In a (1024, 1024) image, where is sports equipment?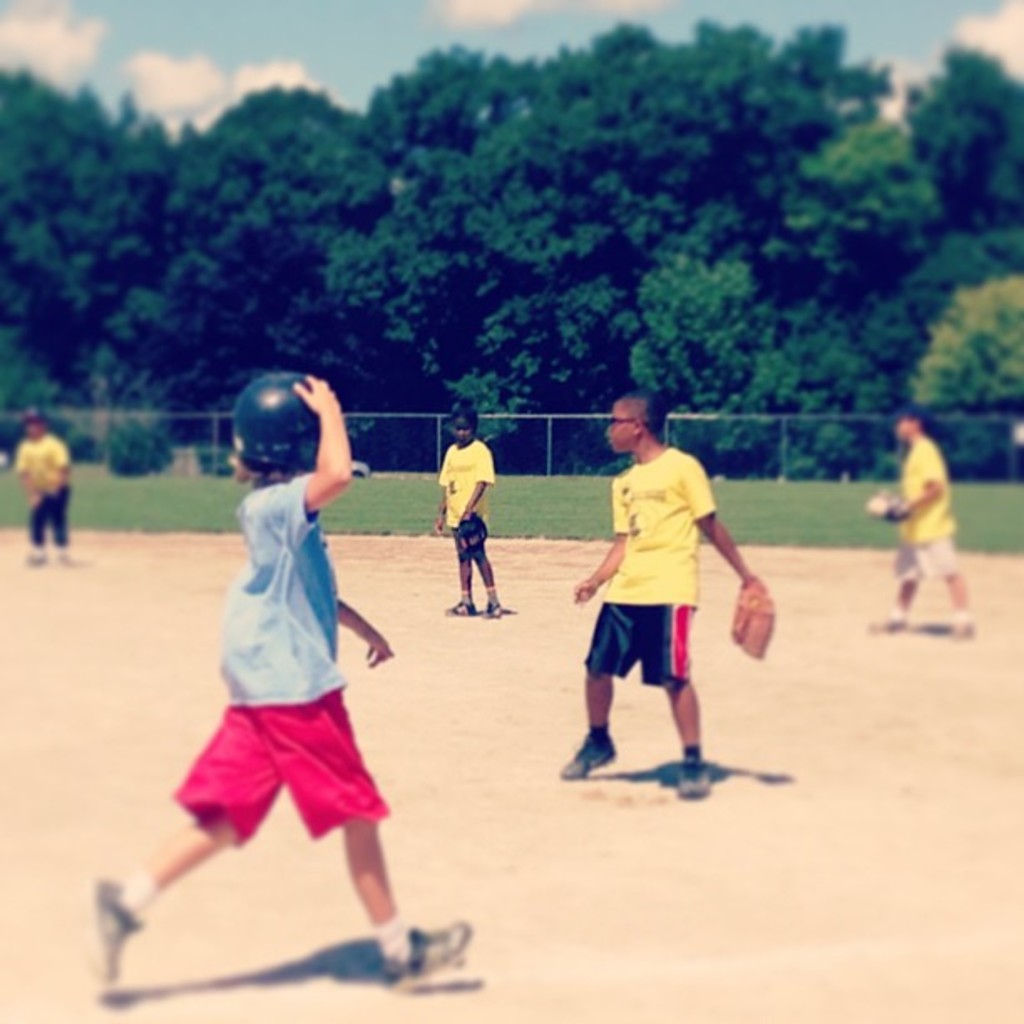
bbox(863, 494, 917, 519).
